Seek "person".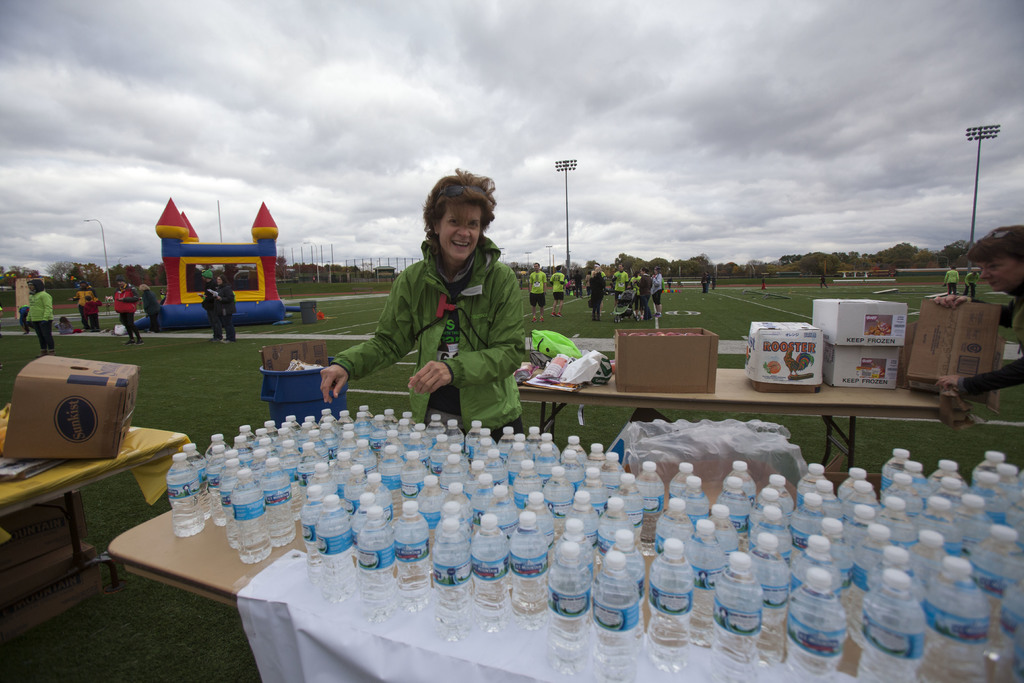
detection(340, 175, 536, 437).
